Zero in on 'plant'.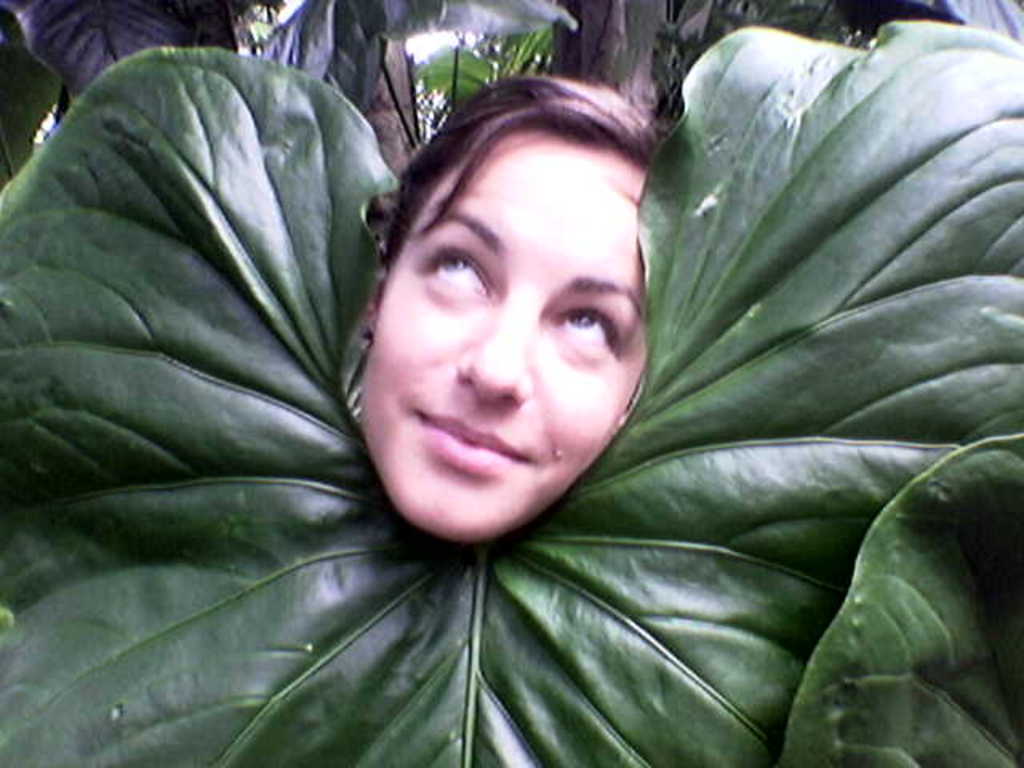
Zeroed in: <bbox>414, 19, 570, 146</bbox>.
